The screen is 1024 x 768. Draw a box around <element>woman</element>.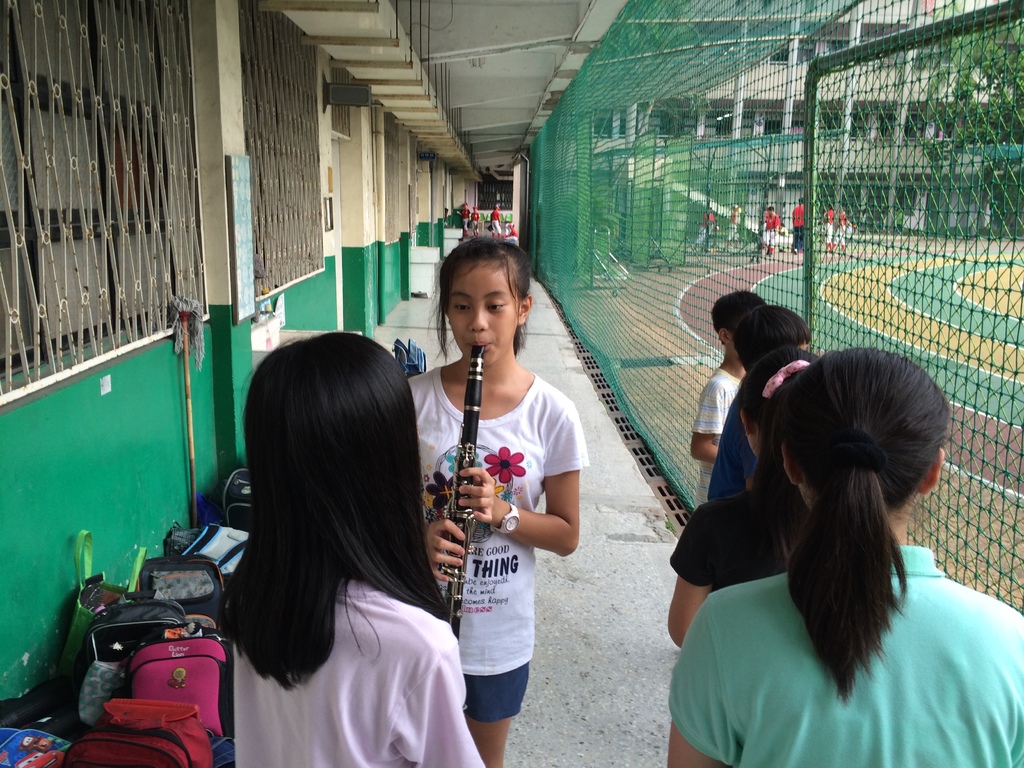
[660,293,969,767].
